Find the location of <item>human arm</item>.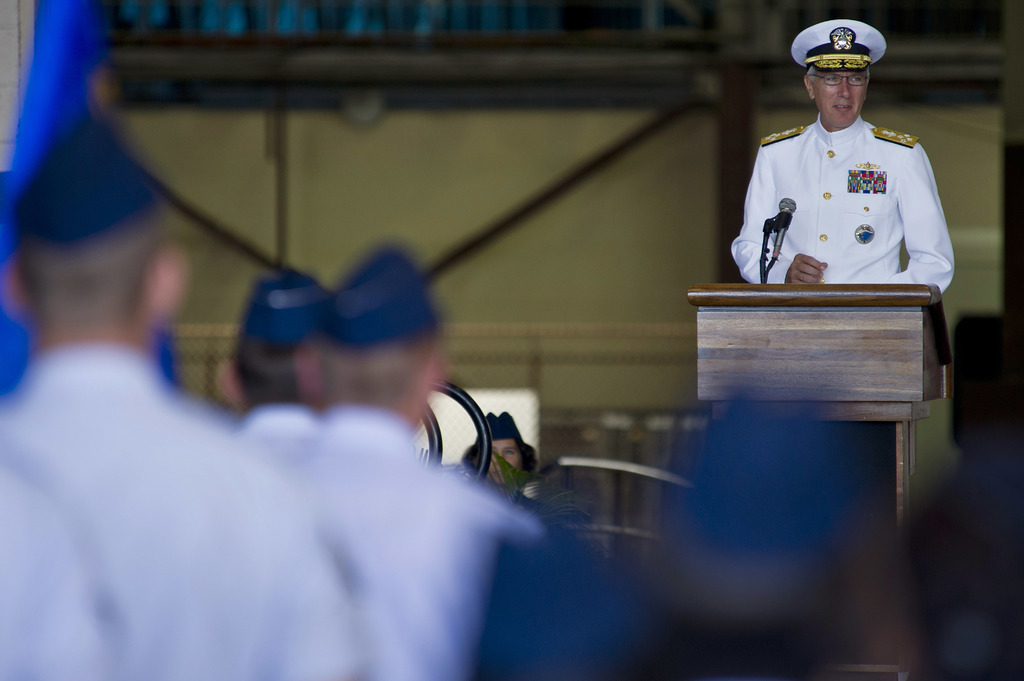
Location: [x1=234, y1=438, x2=371, y2=680].
